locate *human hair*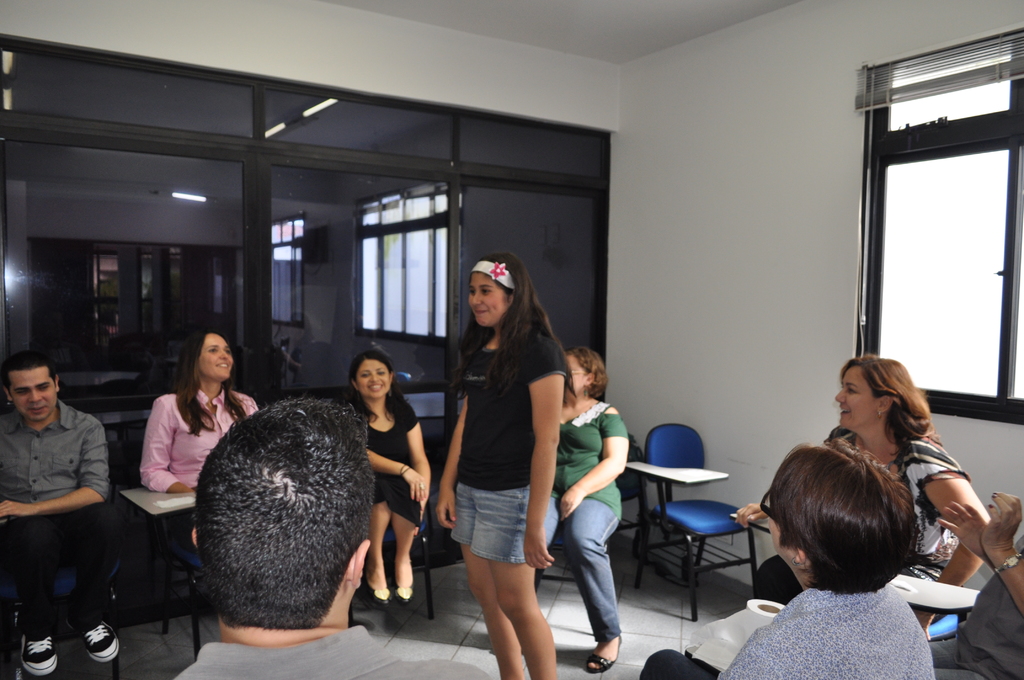
l=456, t=248, r=556, b=400
